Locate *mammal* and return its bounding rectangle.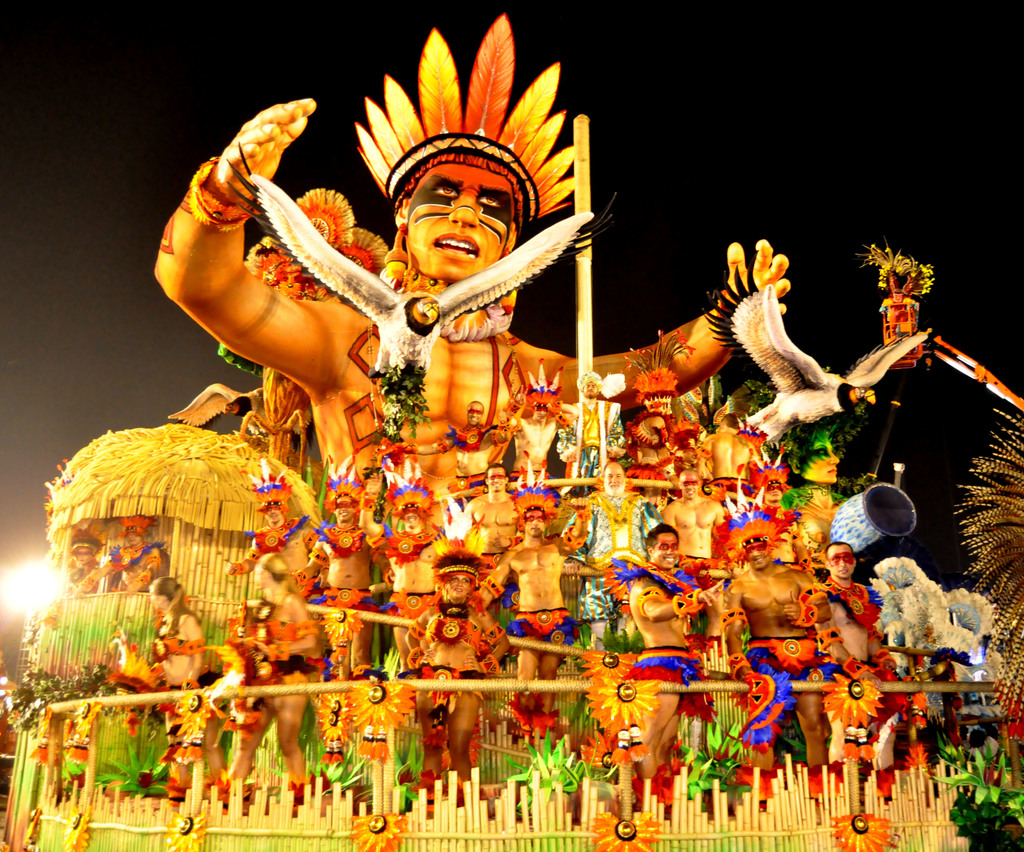
bbox=[145, 10, 782, 512].
